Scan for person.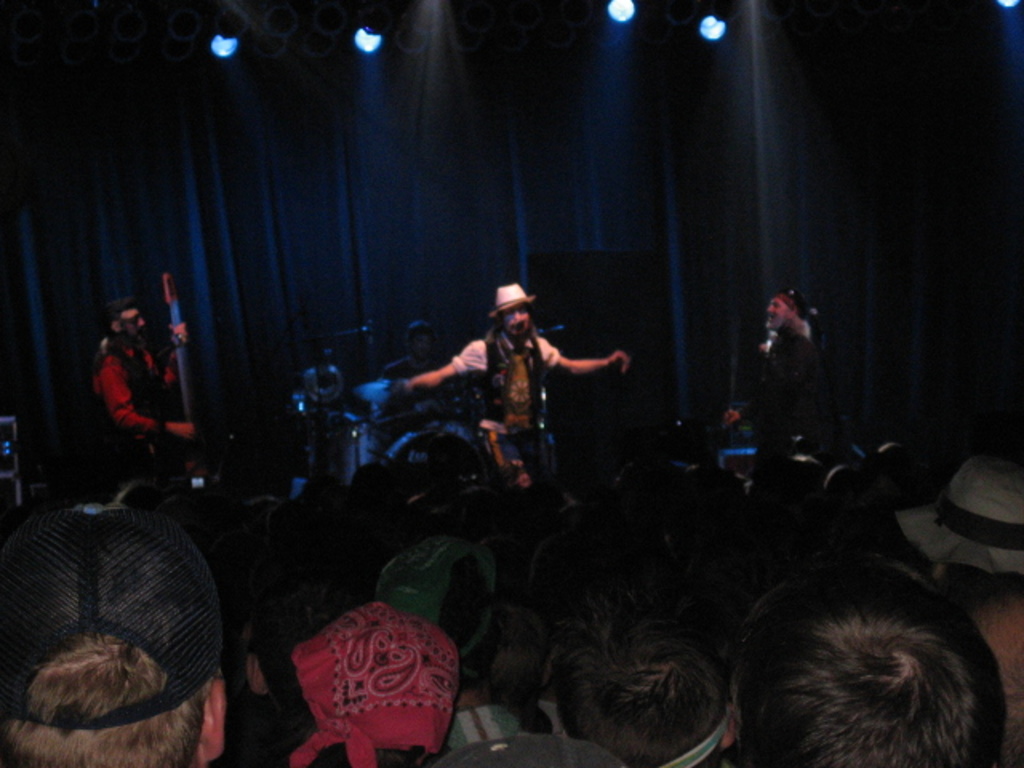
Scan result: x1=405 y1=285 x2=629 y2=502.
